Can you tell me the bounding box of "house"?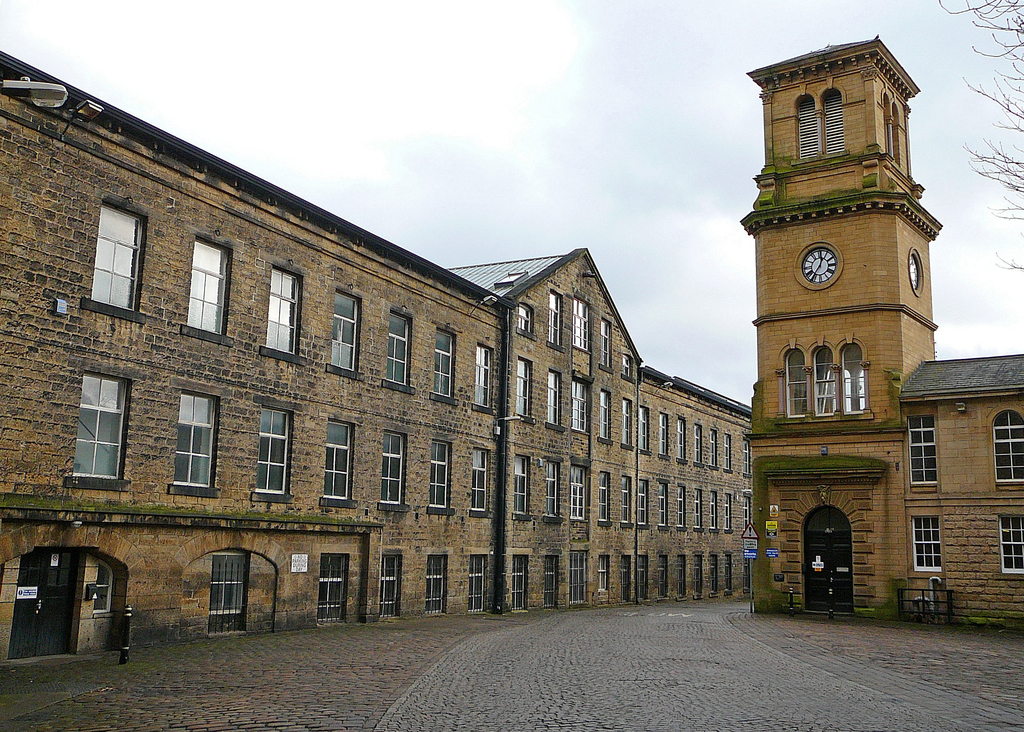
x1=0 y1=49 x2=755 y2=665.
